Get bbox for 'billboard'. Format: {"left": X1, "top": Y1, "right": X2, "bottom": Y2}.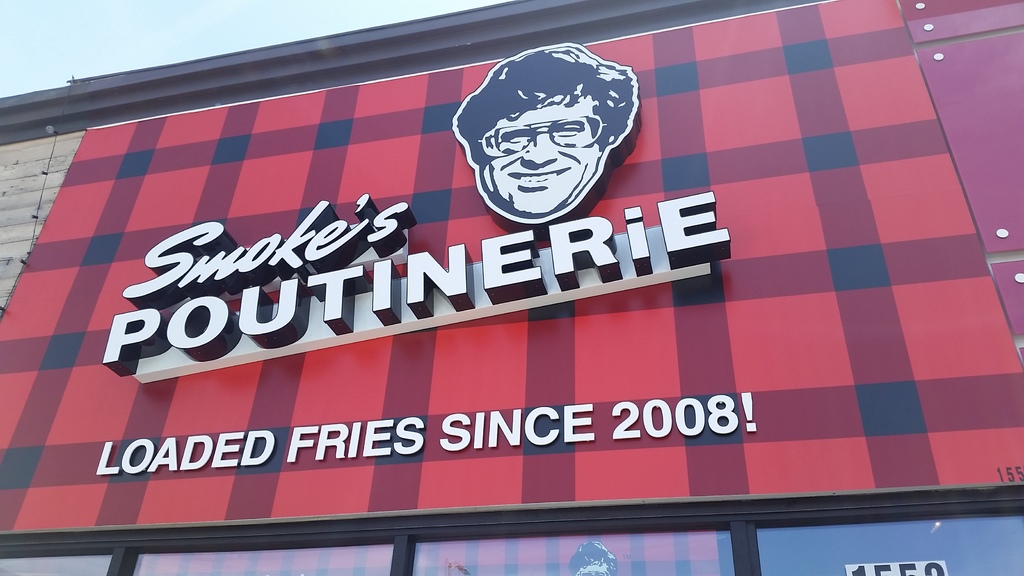
{"left": 0, "top": 0, "right": 1023, "bottom": 532}.
